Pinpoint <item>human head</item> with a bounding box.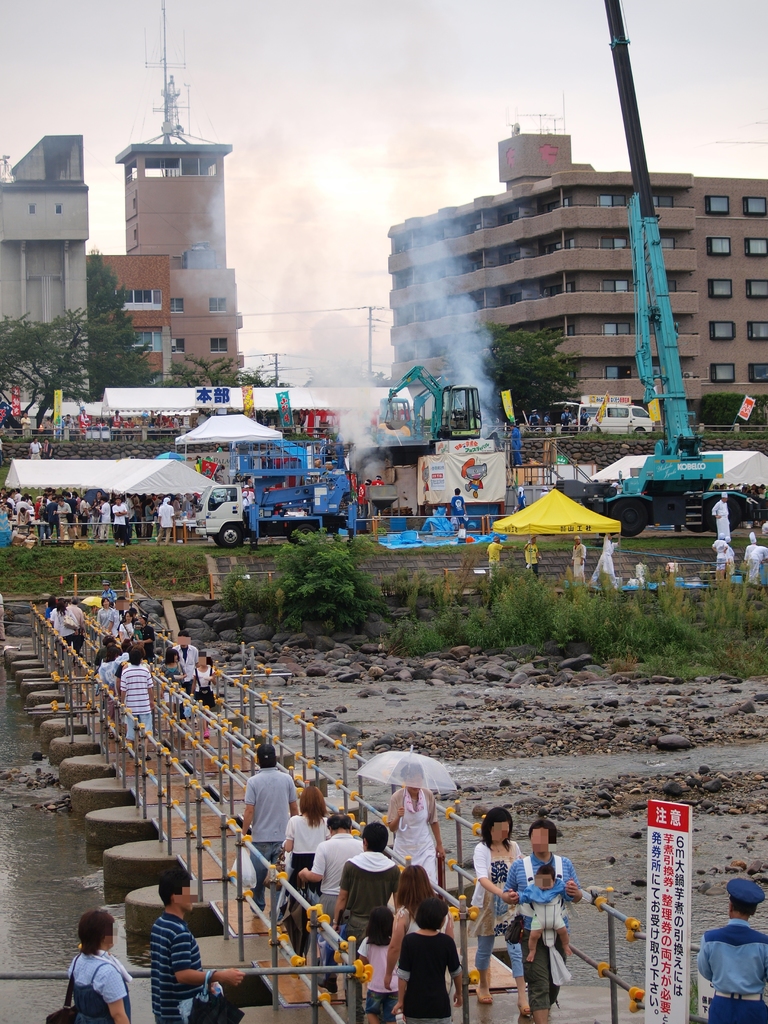
bbox(79, 909, 119, 953).
